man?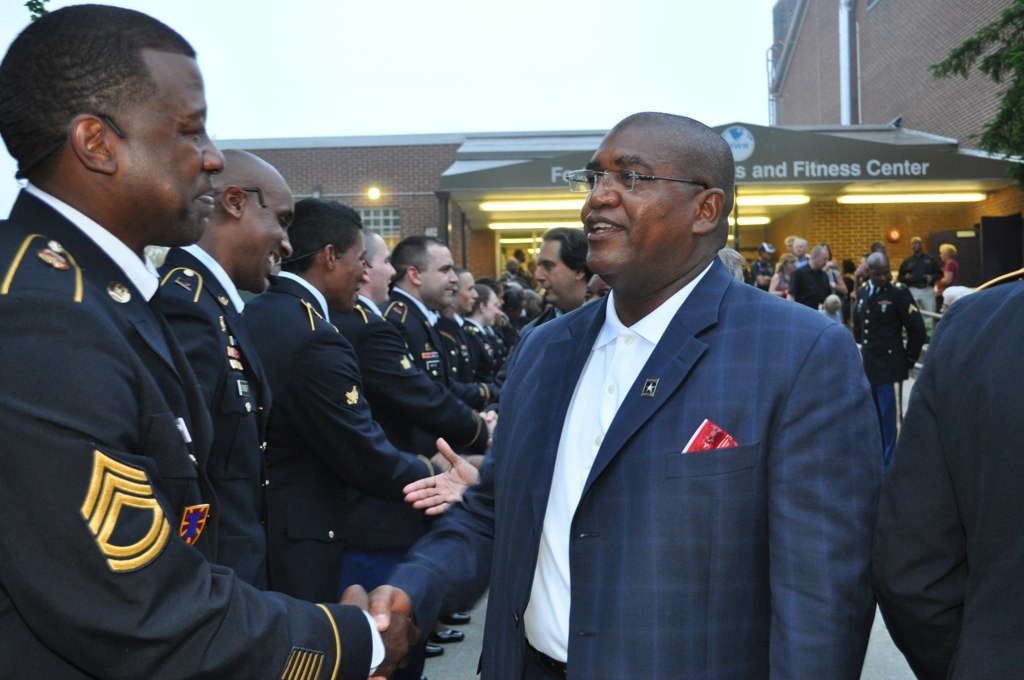
left=233, top=191, right=459, bottom=605
